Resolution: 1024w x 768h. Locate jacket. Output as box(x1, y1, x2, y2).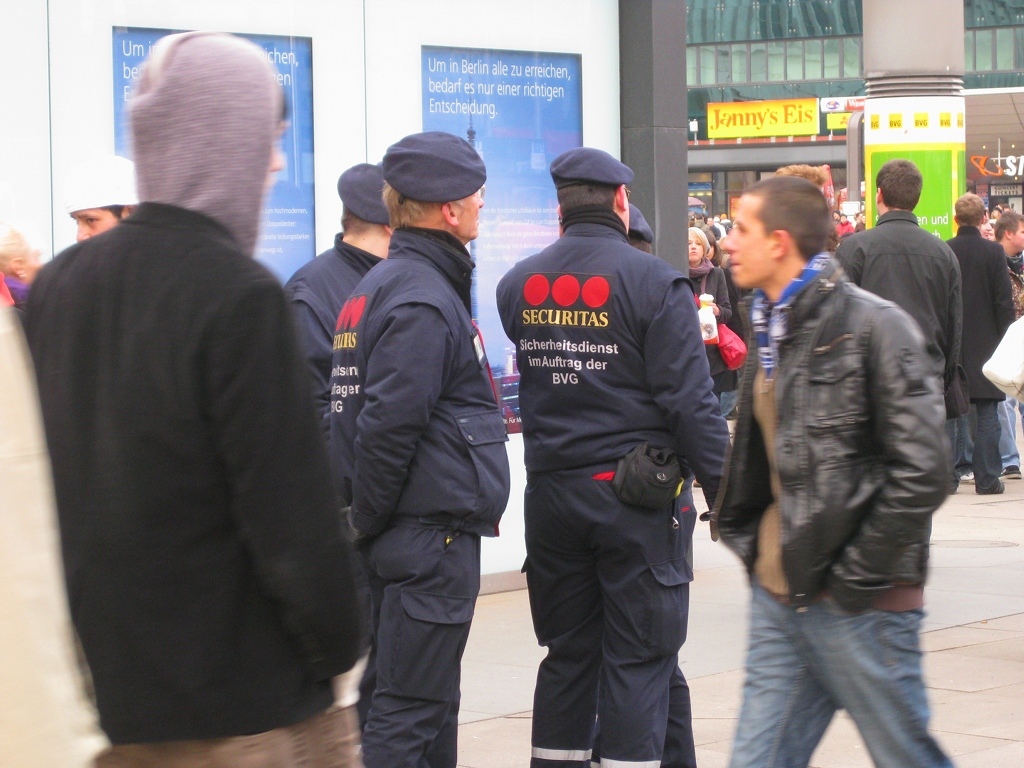
box(707, 249, 929, 627).
